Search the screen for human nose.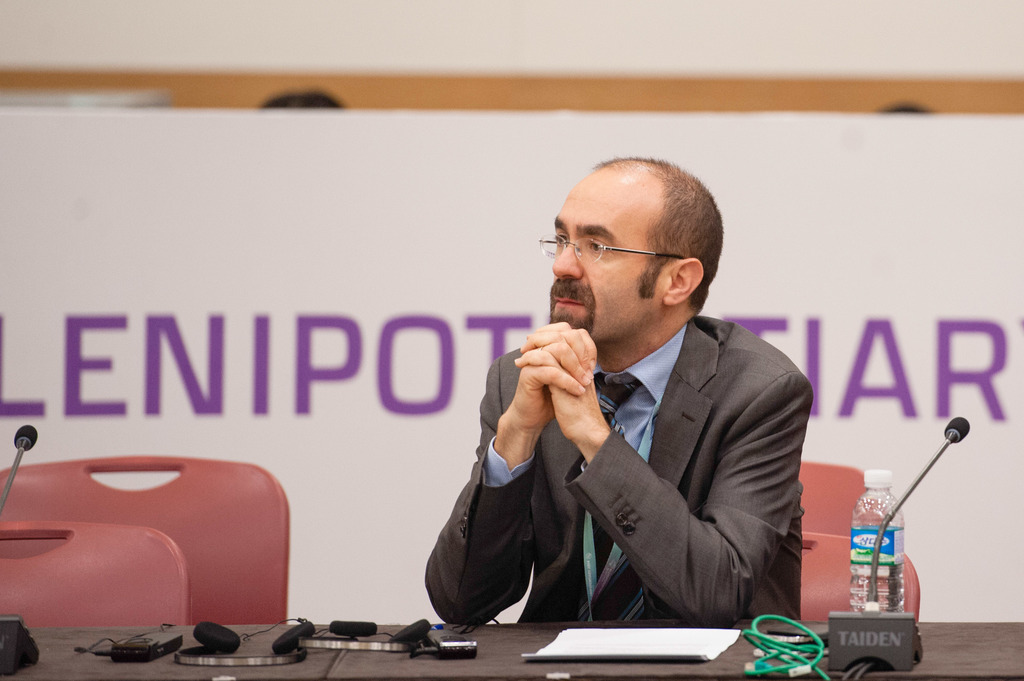
Found at x1=552 y1=239 x2=582 y2=280.
